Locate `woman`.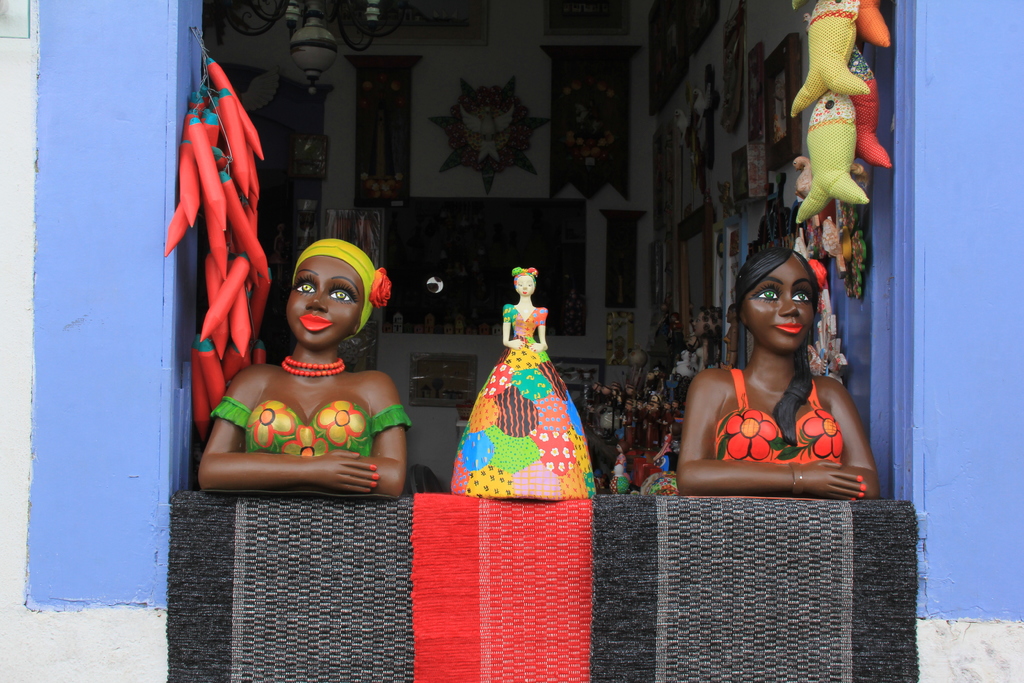
Bounding box: BBox(446, 262, 601, 505).
